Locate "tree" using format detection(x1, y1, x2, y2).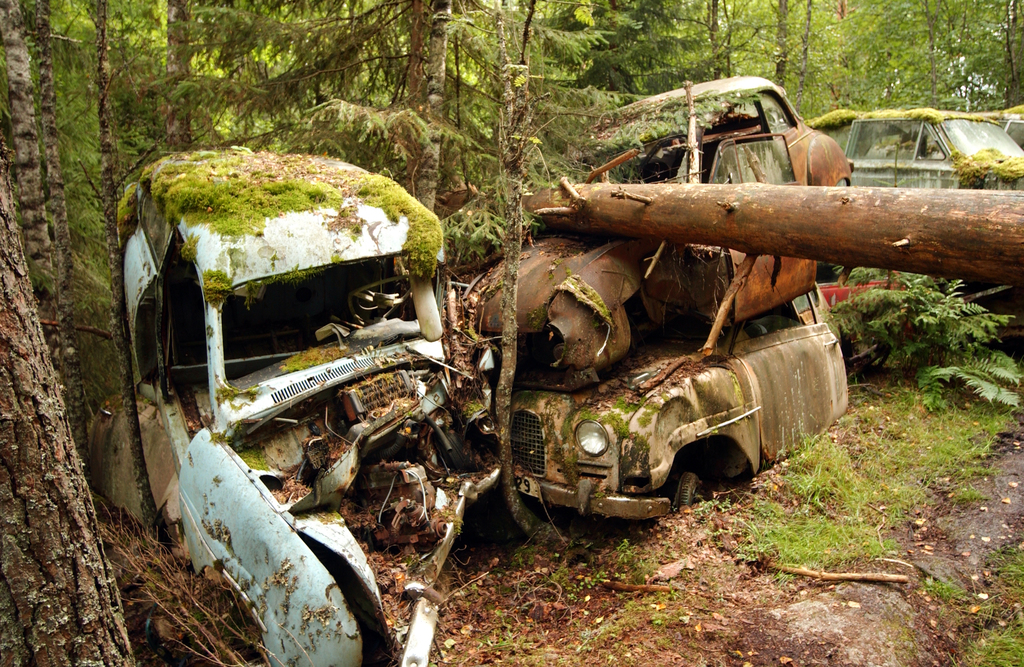
detection(0, 0, 141, 664).
